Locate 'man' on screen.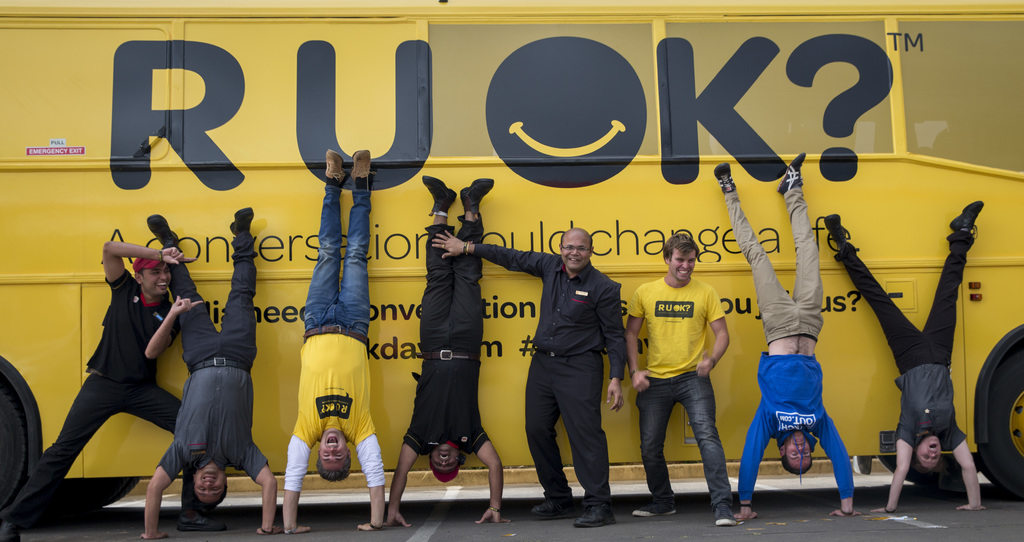
On screen at 623/230/740/529.
